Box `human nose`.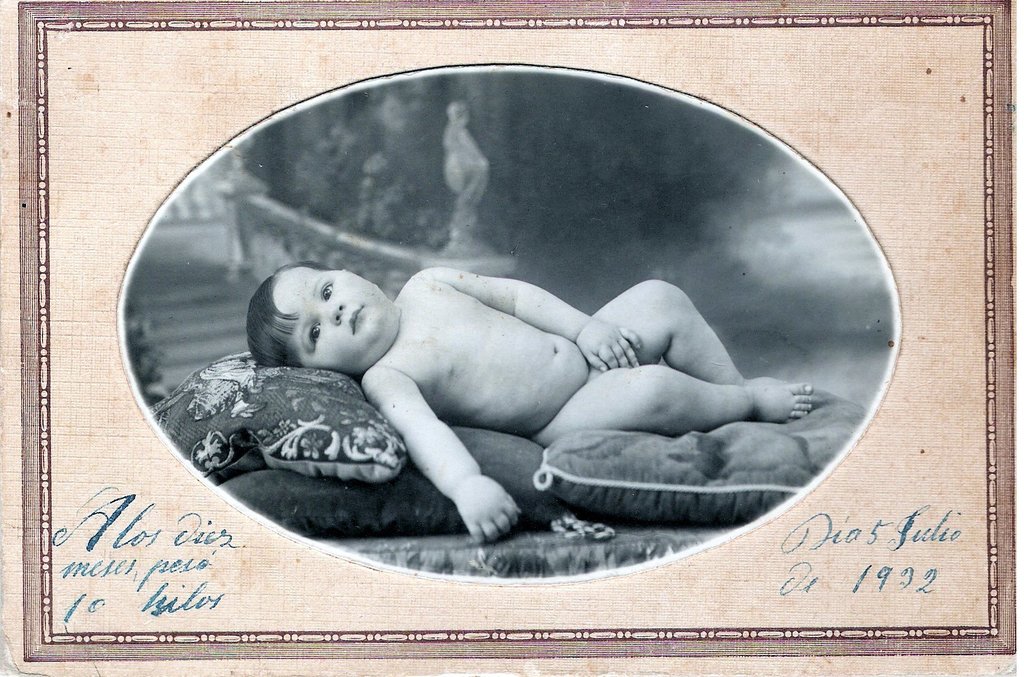
crop(320, 302, 342, 326).
